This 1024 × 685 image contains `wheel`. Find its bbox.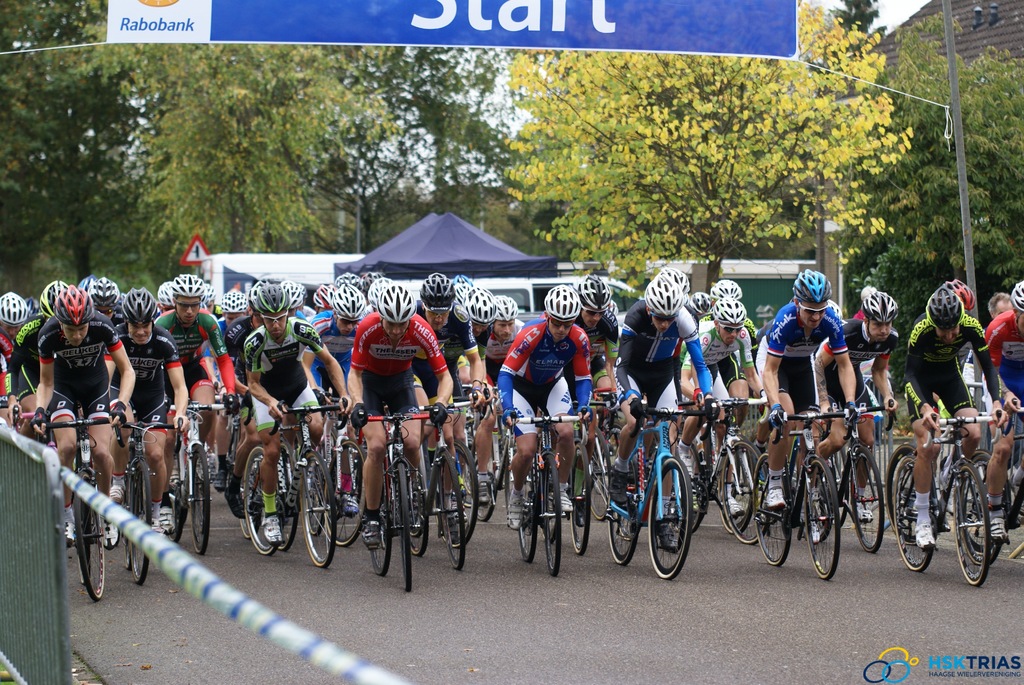
select_region(332, 436, 372, 546).
